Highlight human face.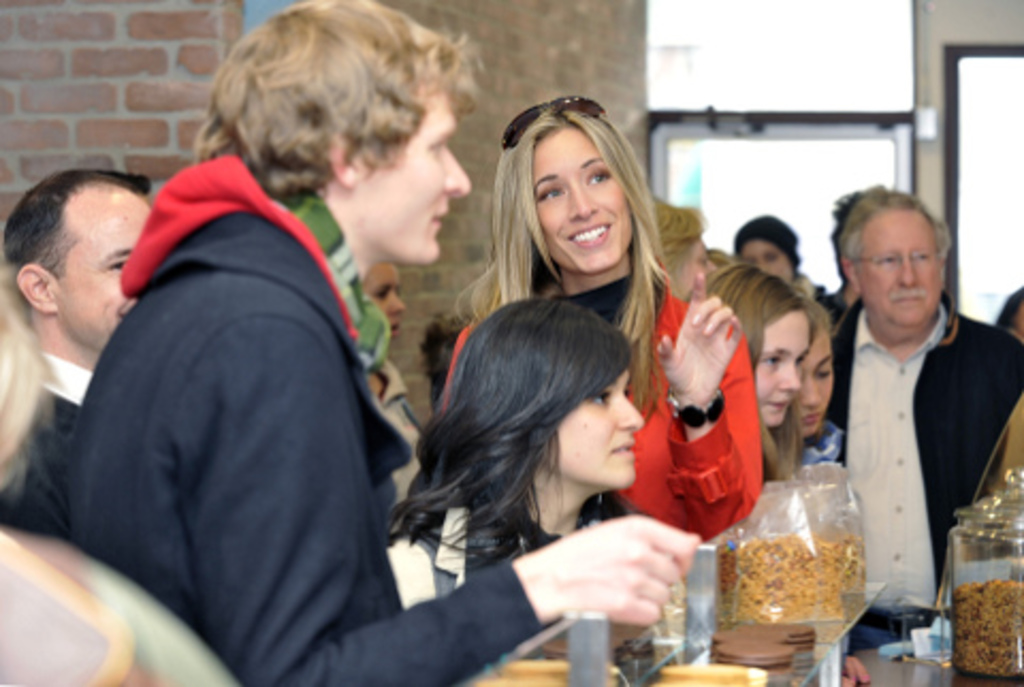
Highlighted region: x1=753, y1=309, x2=815, y2=422.
